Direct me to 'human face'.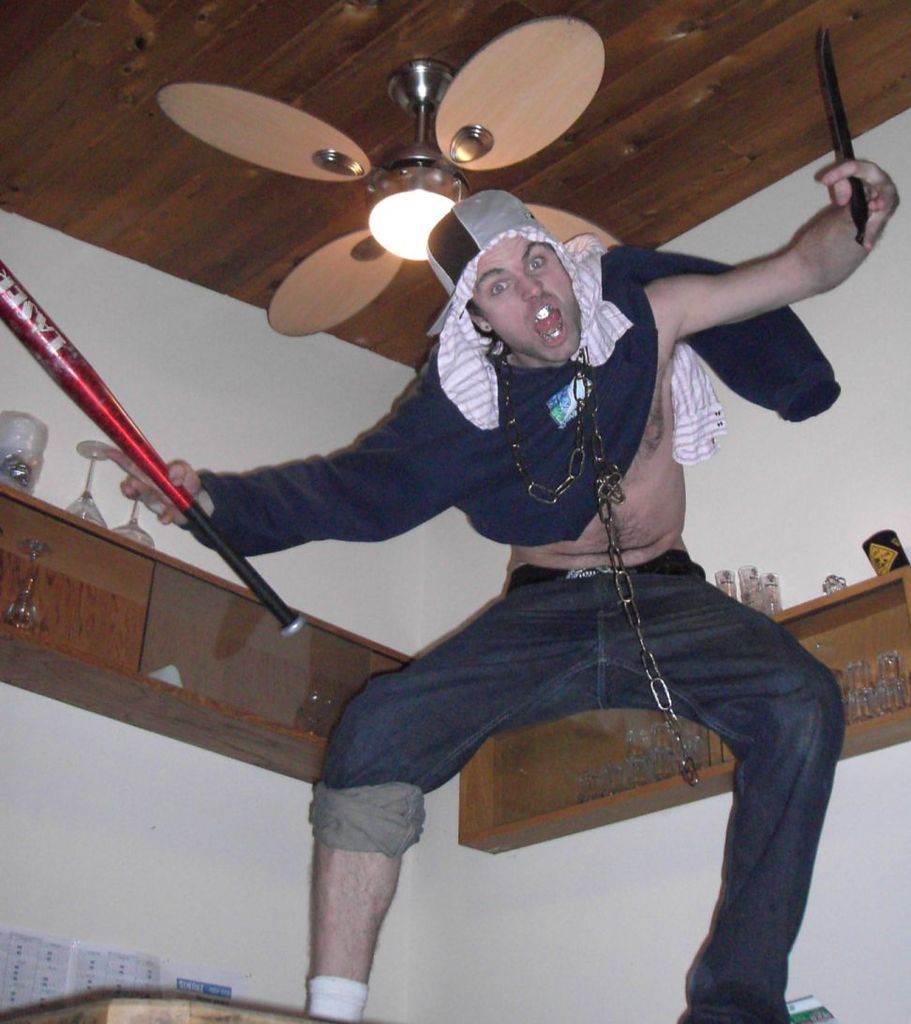
Direction: Rect(479, 238, 587, 360).
